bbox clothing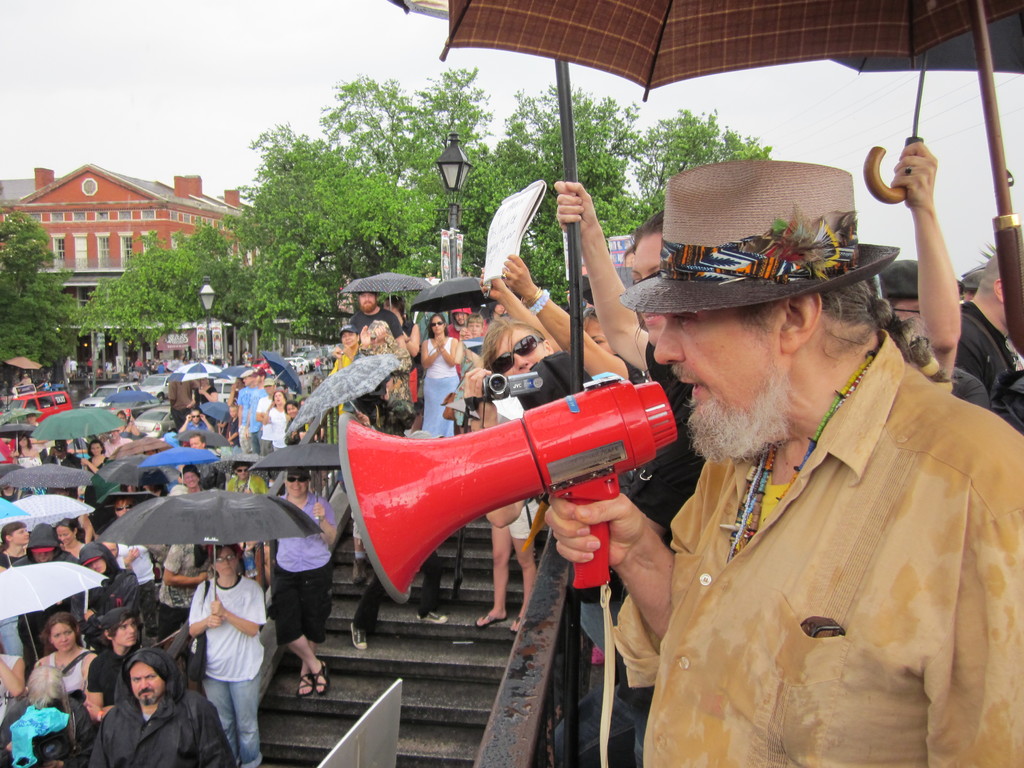
(6, 514, 76, 648)
